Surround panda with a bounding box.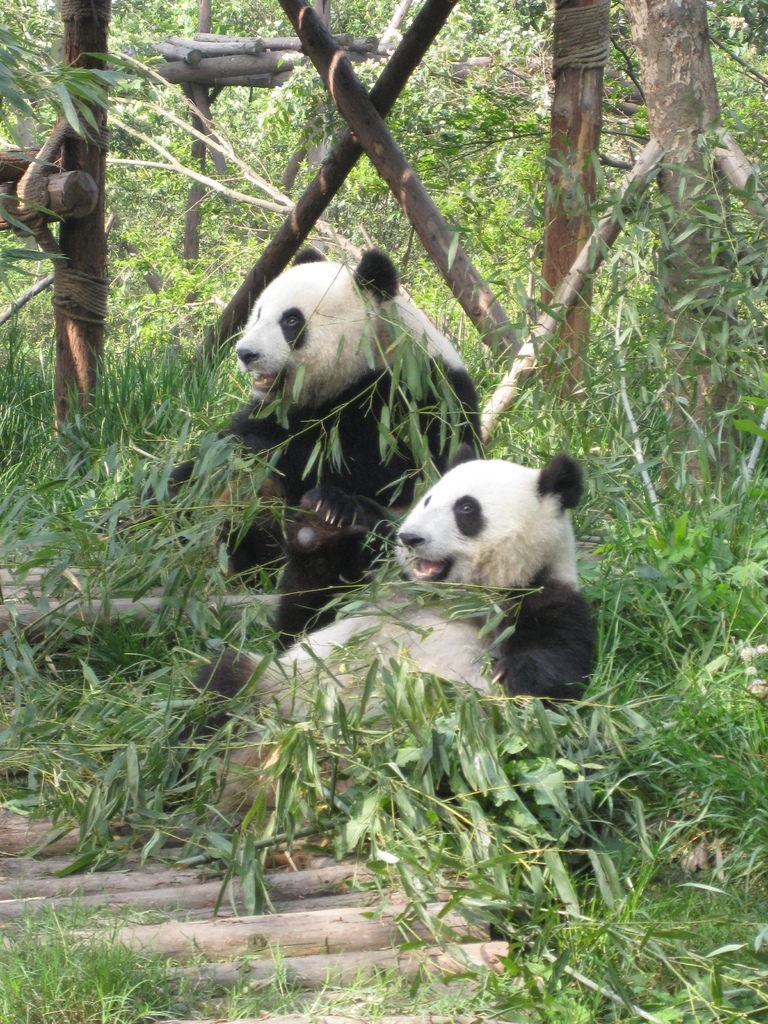
[left=150, top=245, right=481, bottom=637].
